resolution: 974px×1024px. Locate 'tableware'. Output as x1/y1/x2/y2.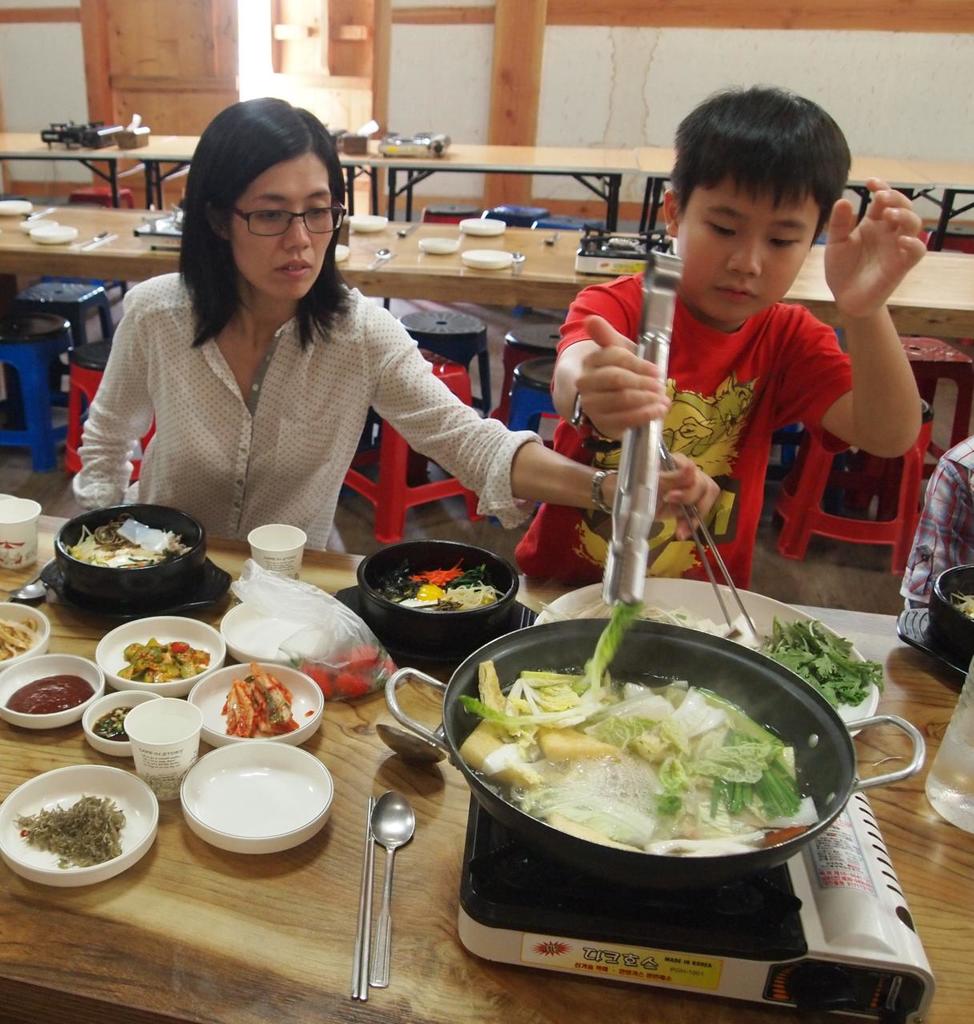
171/750/333/870.
